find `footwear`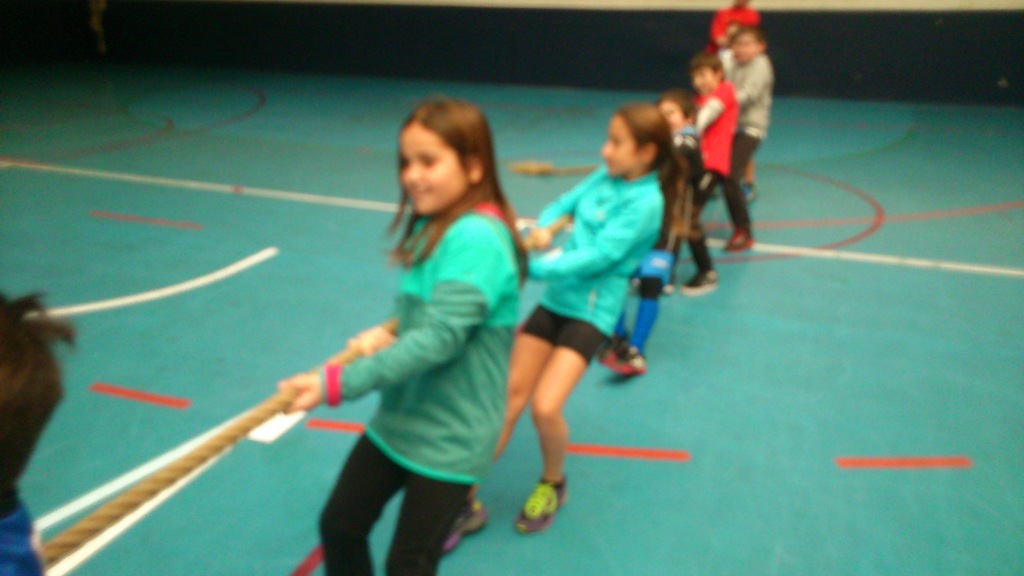
<bbox>441, 511, 493, 554</bbox>
